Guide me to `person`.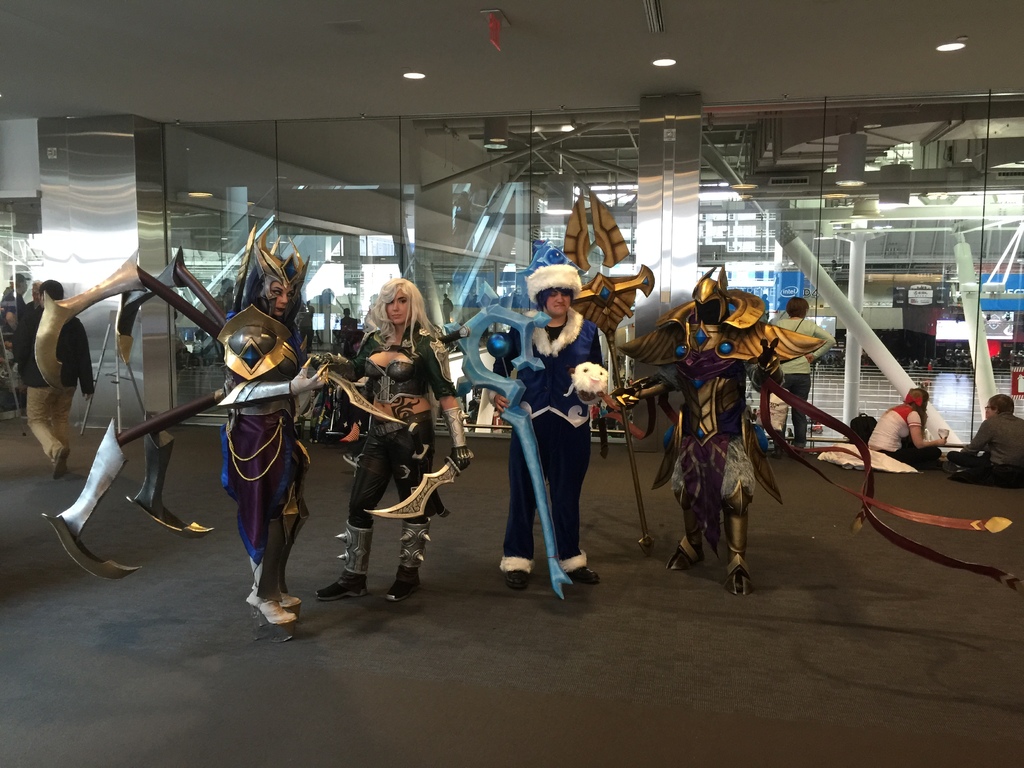
Guidance: Rect(863, 387, 946, 471).
